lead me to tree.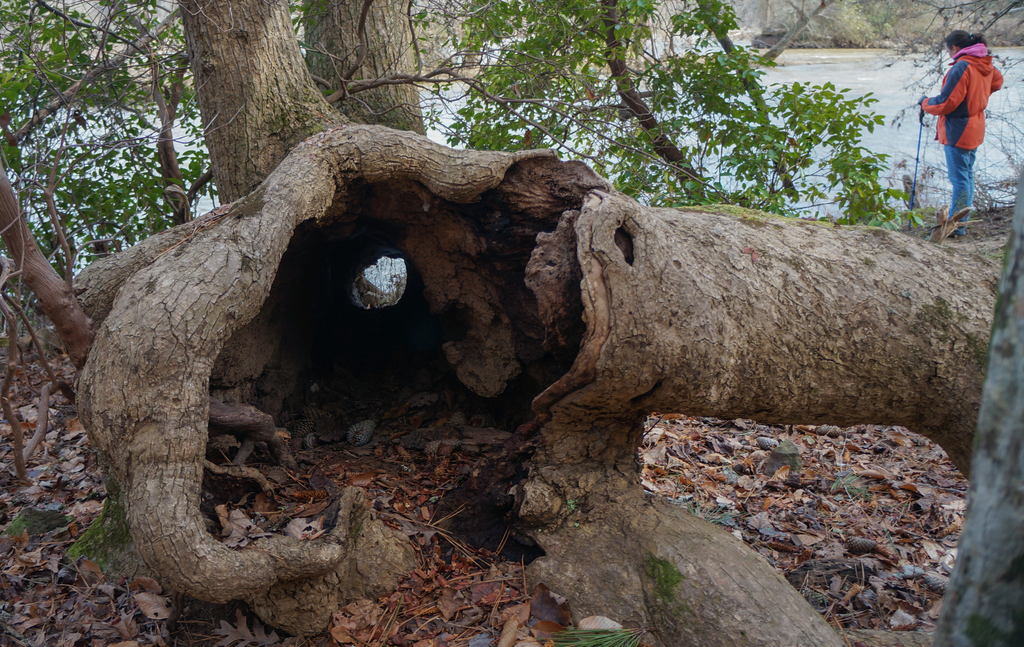
Lead to bbox=(398, 2, 939, 224).
